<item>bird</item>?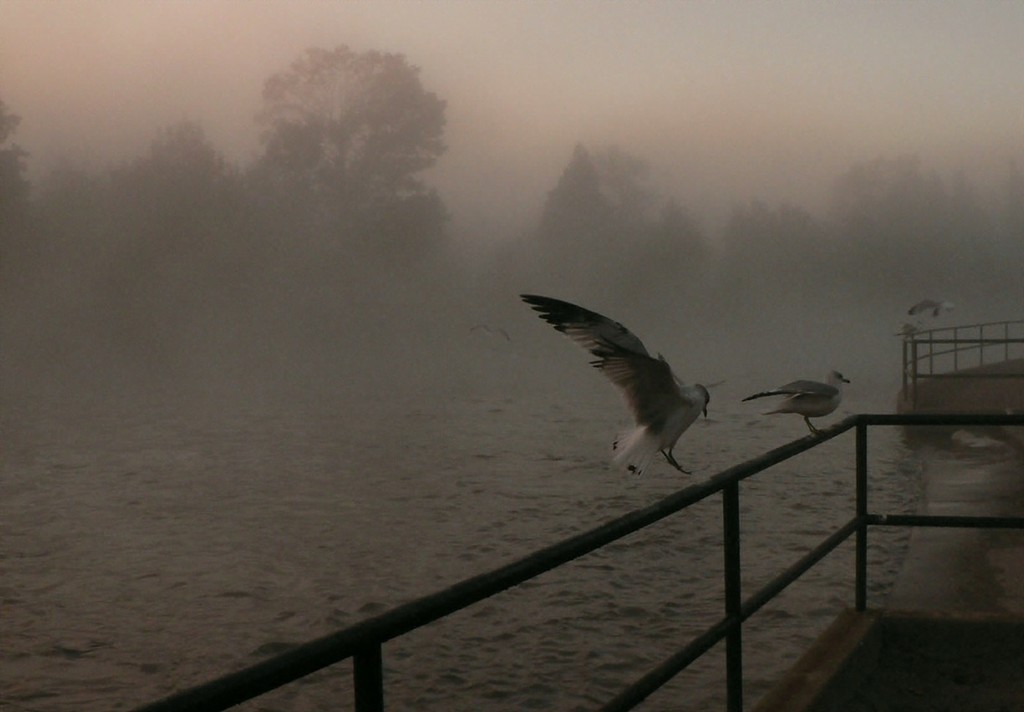
742, 366, 854, 440
